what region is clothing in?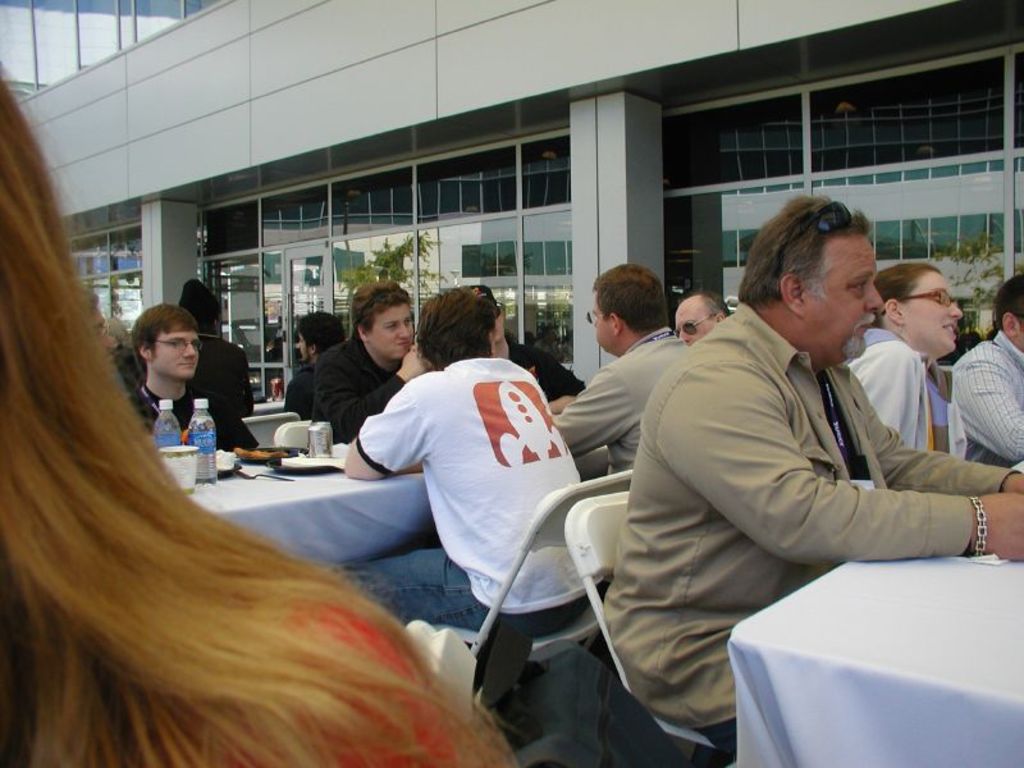
(233, 593, 474, 767).
